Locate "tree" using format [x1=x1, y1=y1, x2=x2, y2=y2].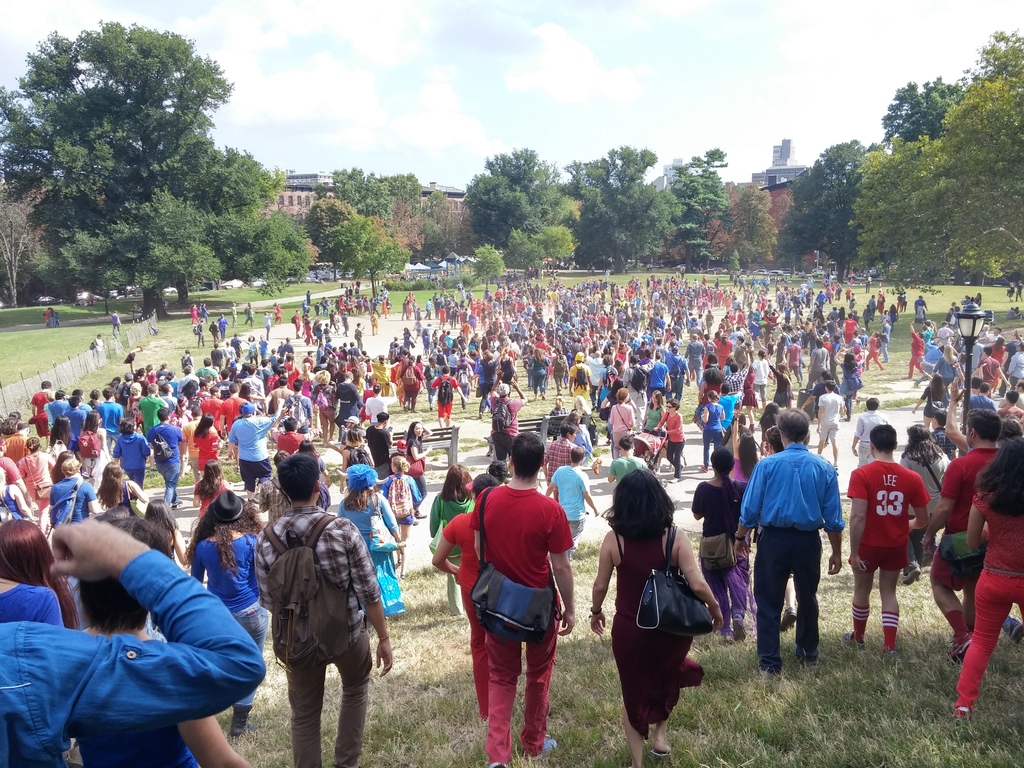
[x1=648, y1=146, x2=730, y2=273].
